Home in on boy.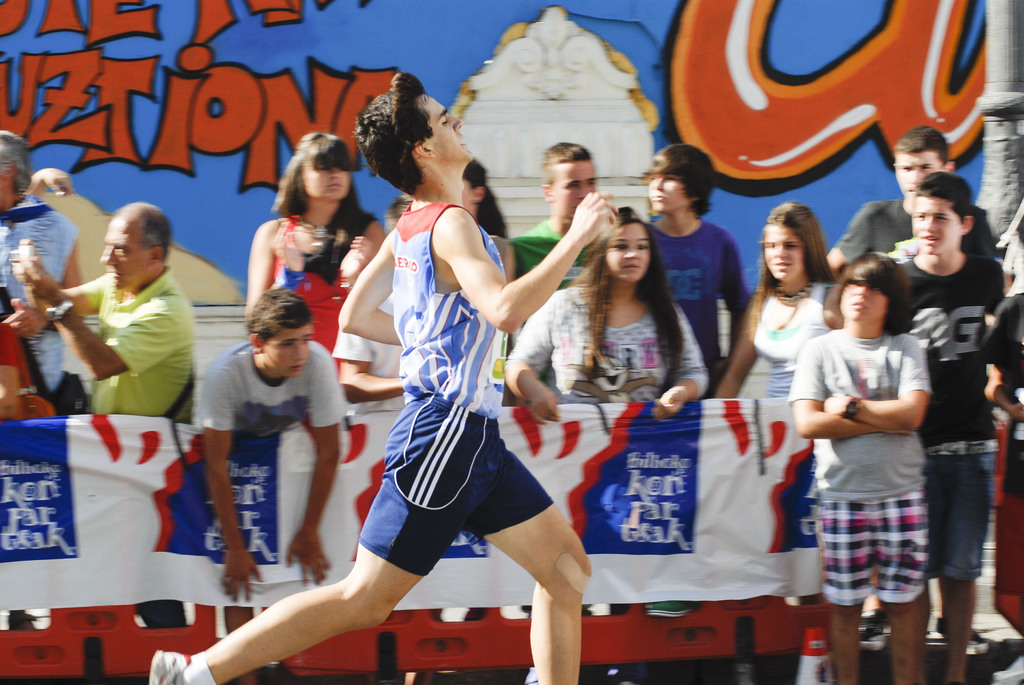
Homed in at BBox(643, 139, 741, 393).
